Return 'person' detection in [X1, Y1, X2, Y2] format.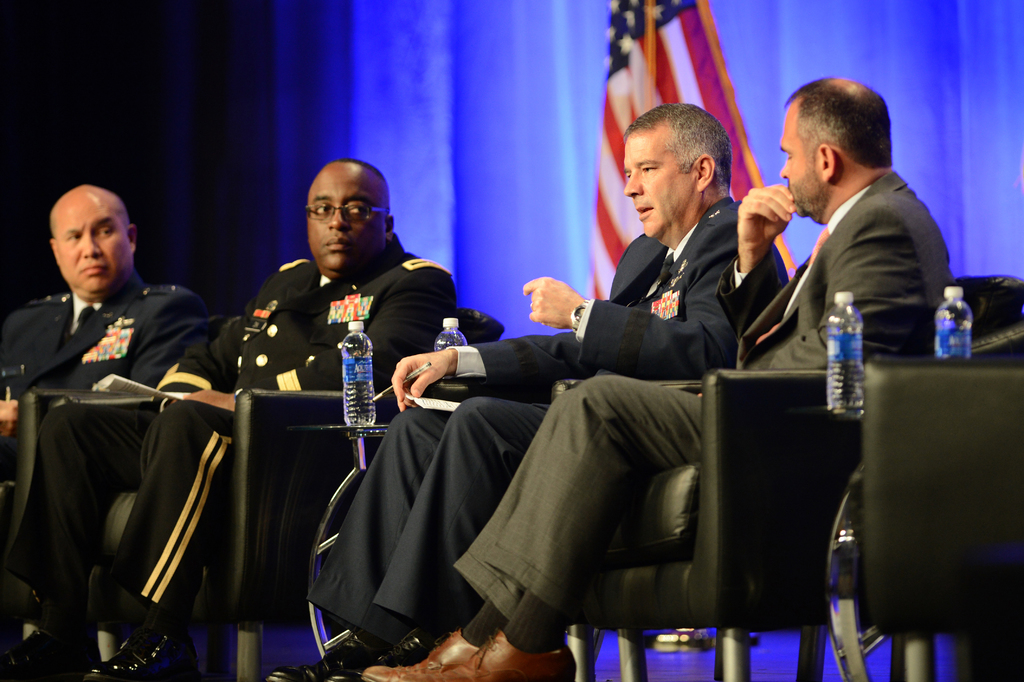
[264, 102, 793, 681].
